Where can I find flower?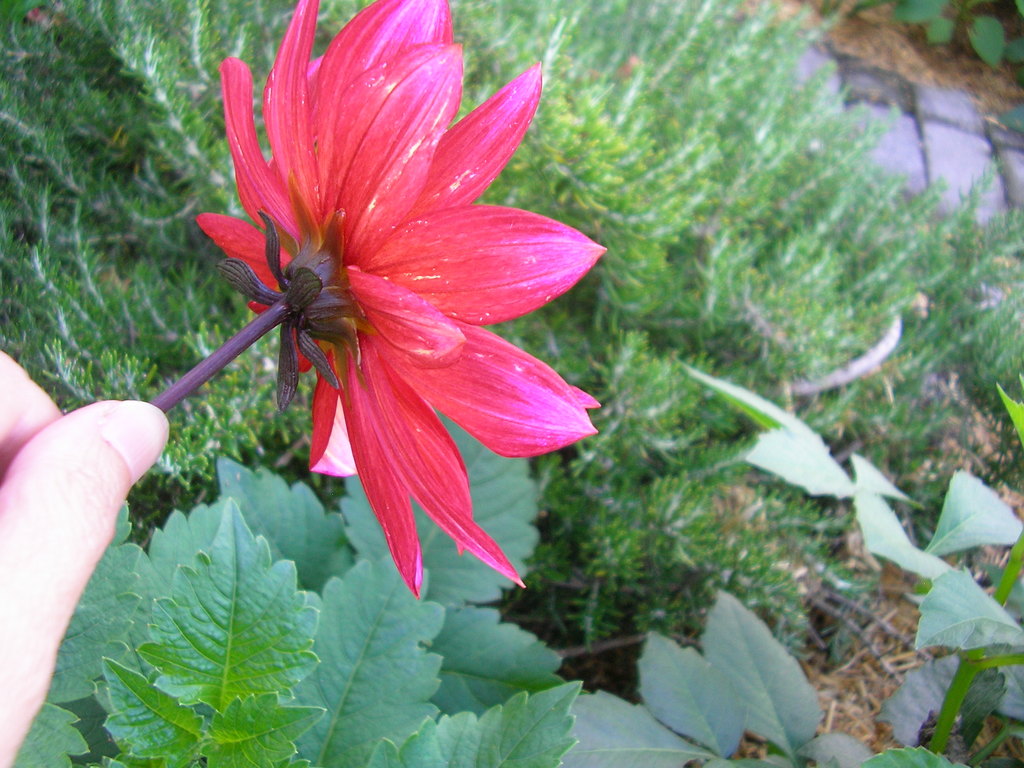
You can find it at BBox(188, 0, 607, 604).
